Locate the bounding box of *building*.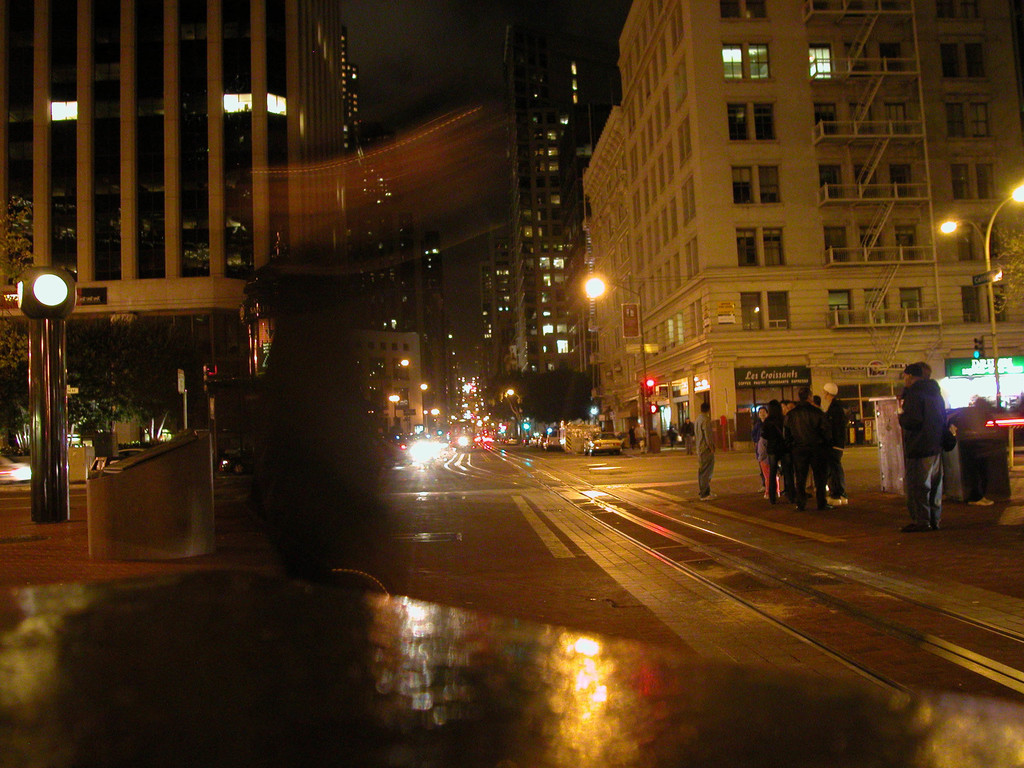
Bounding box: rect(0, 0, 348, 477).
